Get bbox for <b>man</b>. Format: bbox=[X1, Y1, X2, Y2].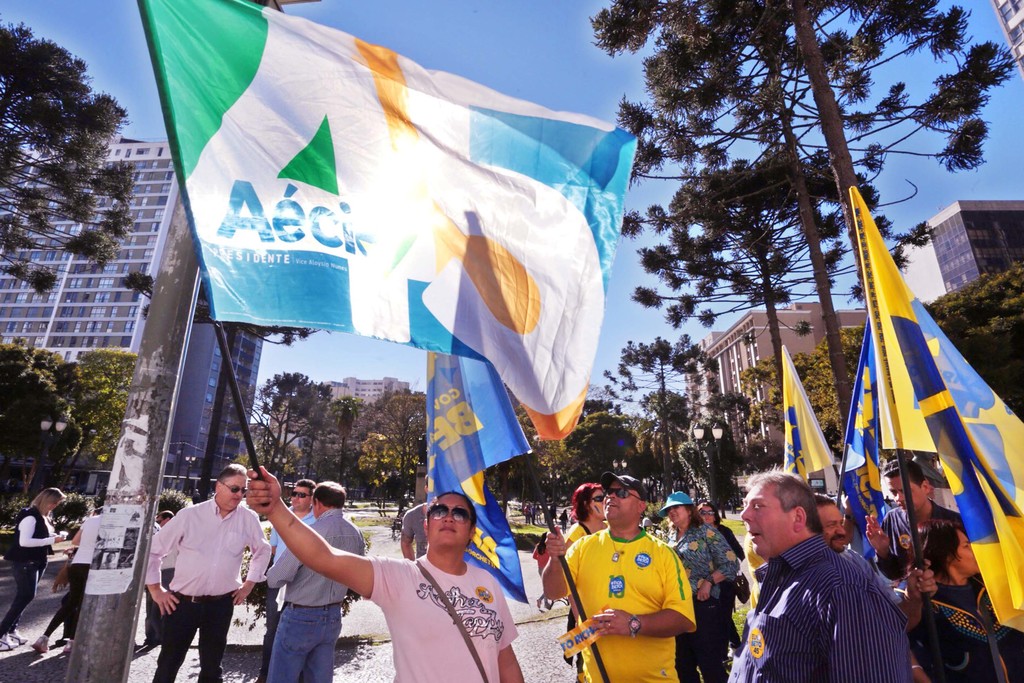
bbox=[147, 507, 180, 650].
